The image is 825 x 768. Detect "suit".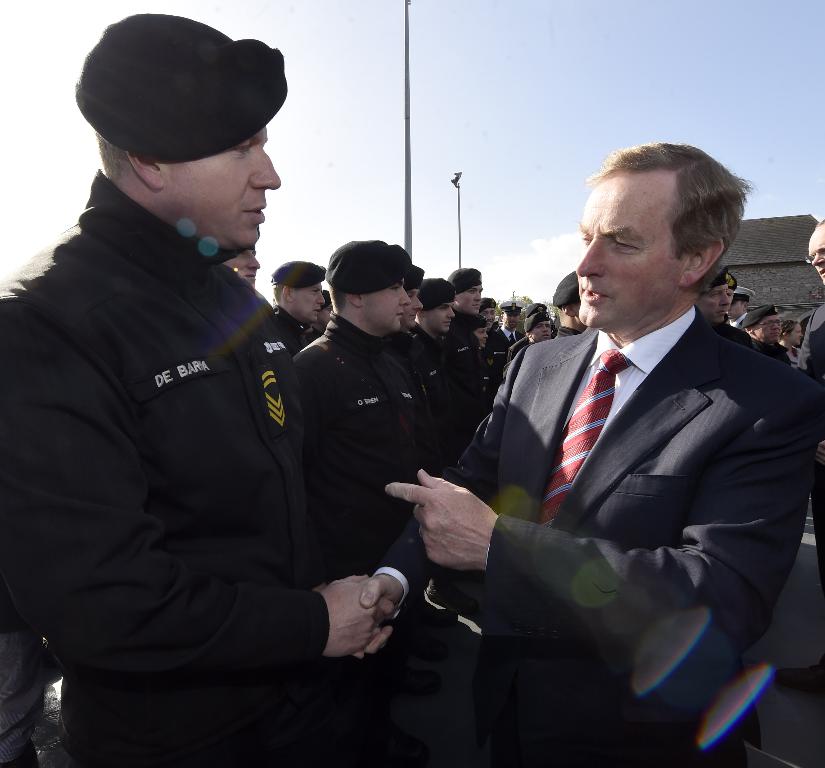
Detection: {"x1": 416, "y1": 196, "x2": 790, "y2": 757}.
